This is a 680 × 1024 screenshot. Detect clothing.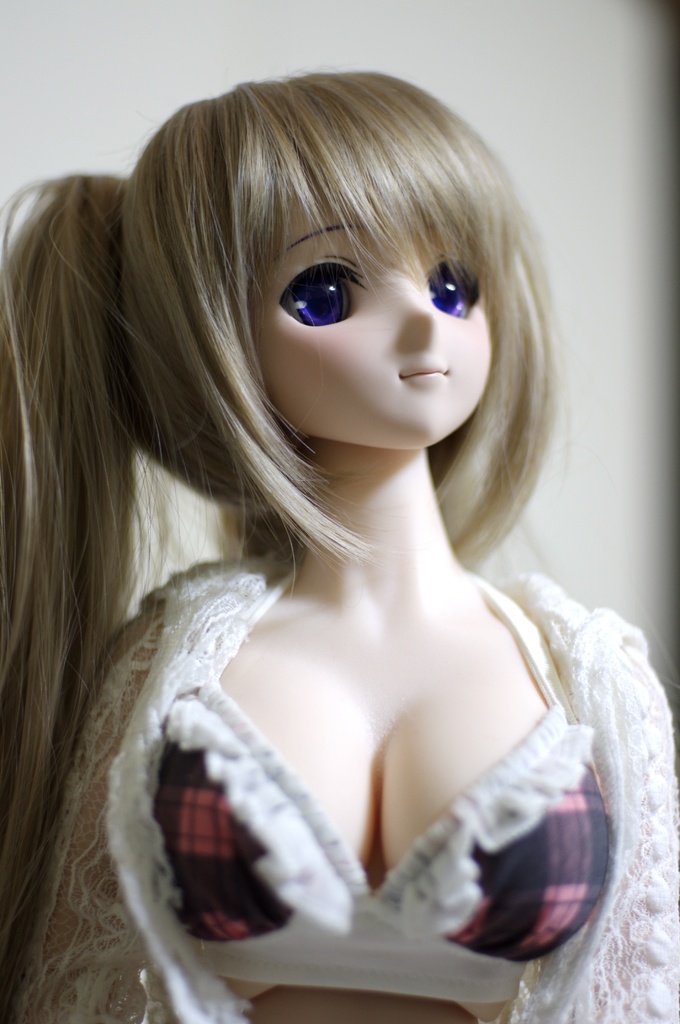
rect(0, 543, 679, 1023).
